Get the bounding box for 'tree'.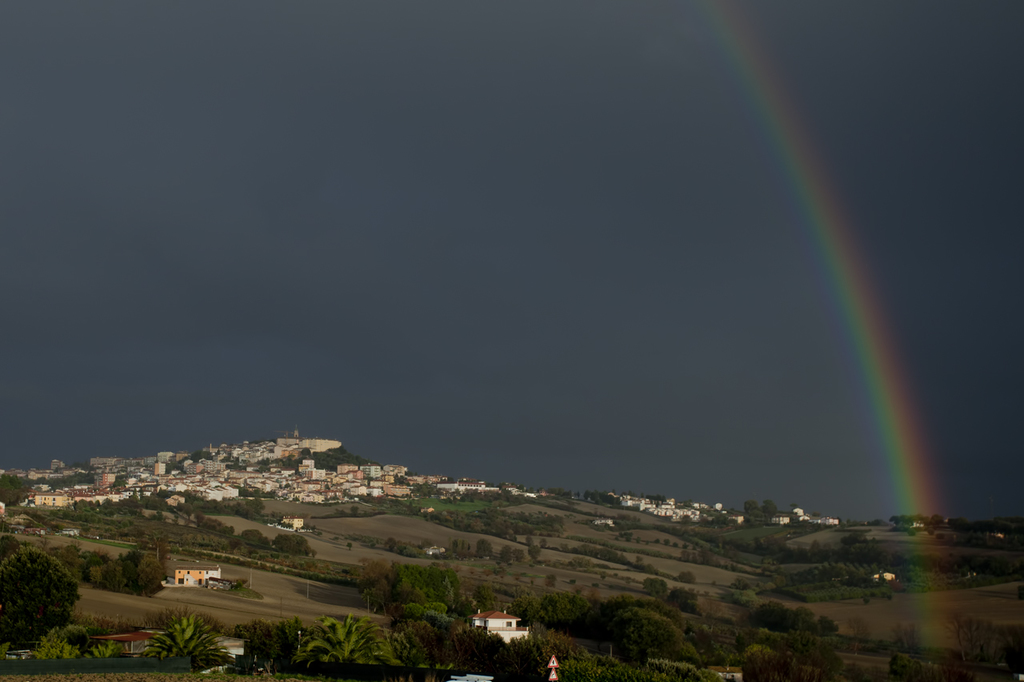
[0,547,75,646].
